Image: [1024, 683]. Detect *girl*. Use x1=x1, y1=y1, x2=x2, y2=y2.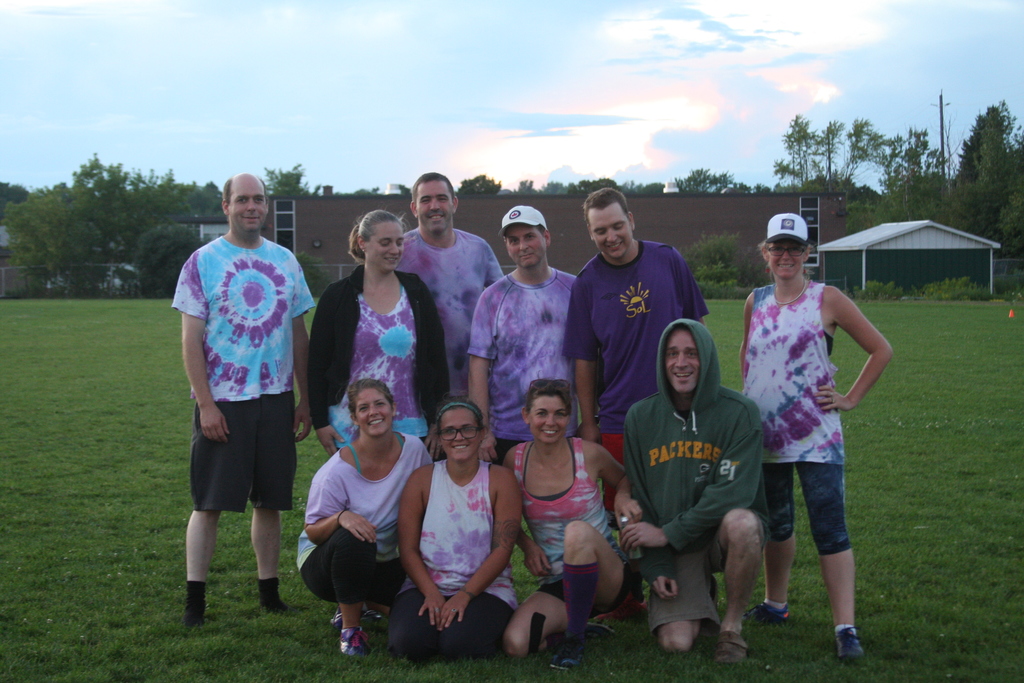
x1=296, y1=377, x2=440, y2=658.
